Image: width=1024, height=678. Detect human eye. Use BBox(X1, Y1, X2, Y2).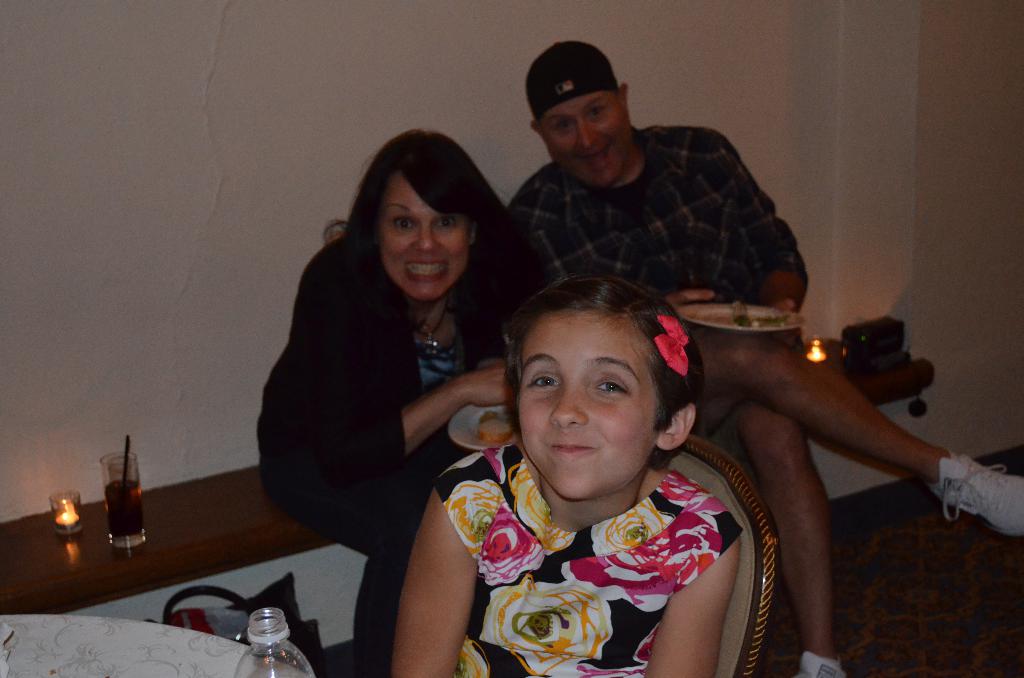
BBox(586, 100, 605, 120).
